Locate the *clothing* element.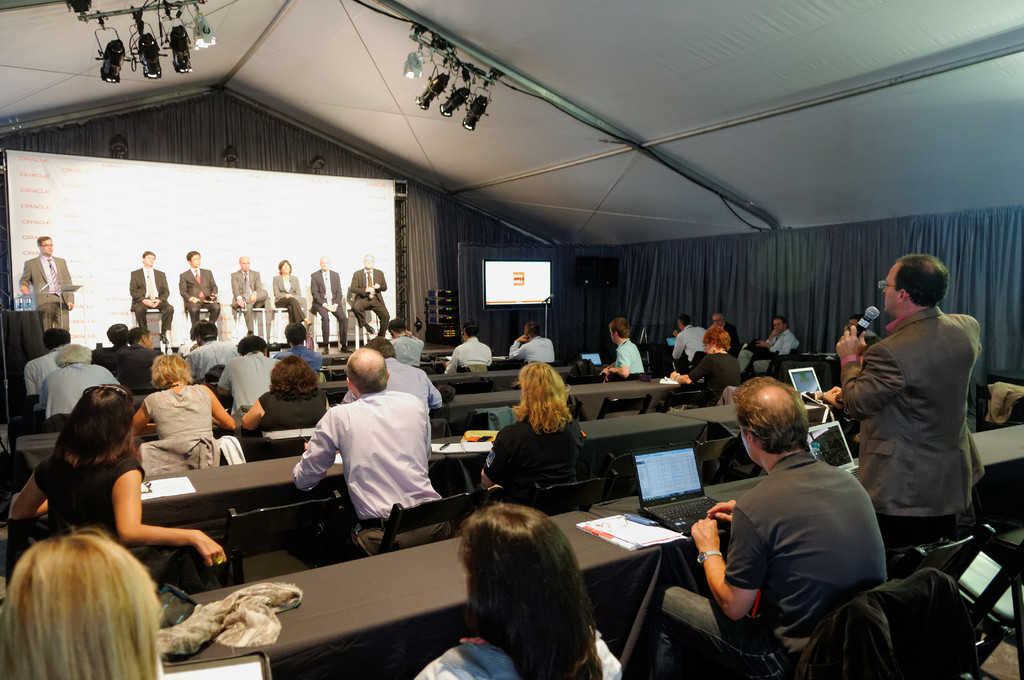
Element bbox: <bbox>715, 450, 883, 675</bbox>.
